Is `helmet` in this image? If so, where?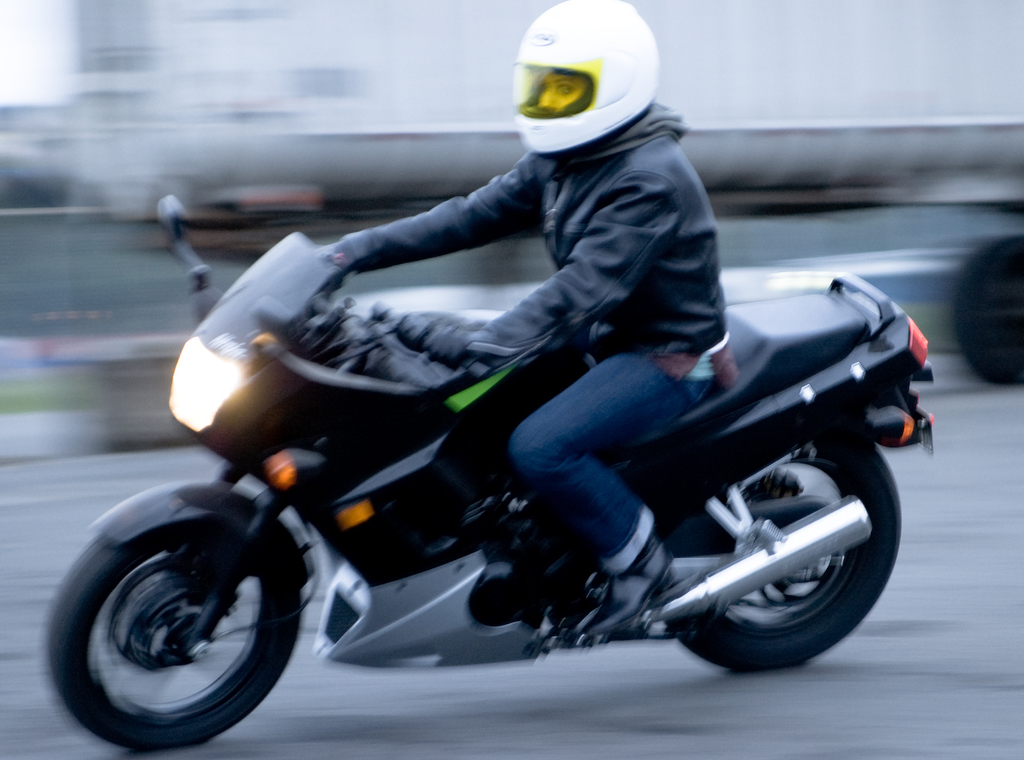
Yes, at [left=515, top=10, right=661, bottom=163].
